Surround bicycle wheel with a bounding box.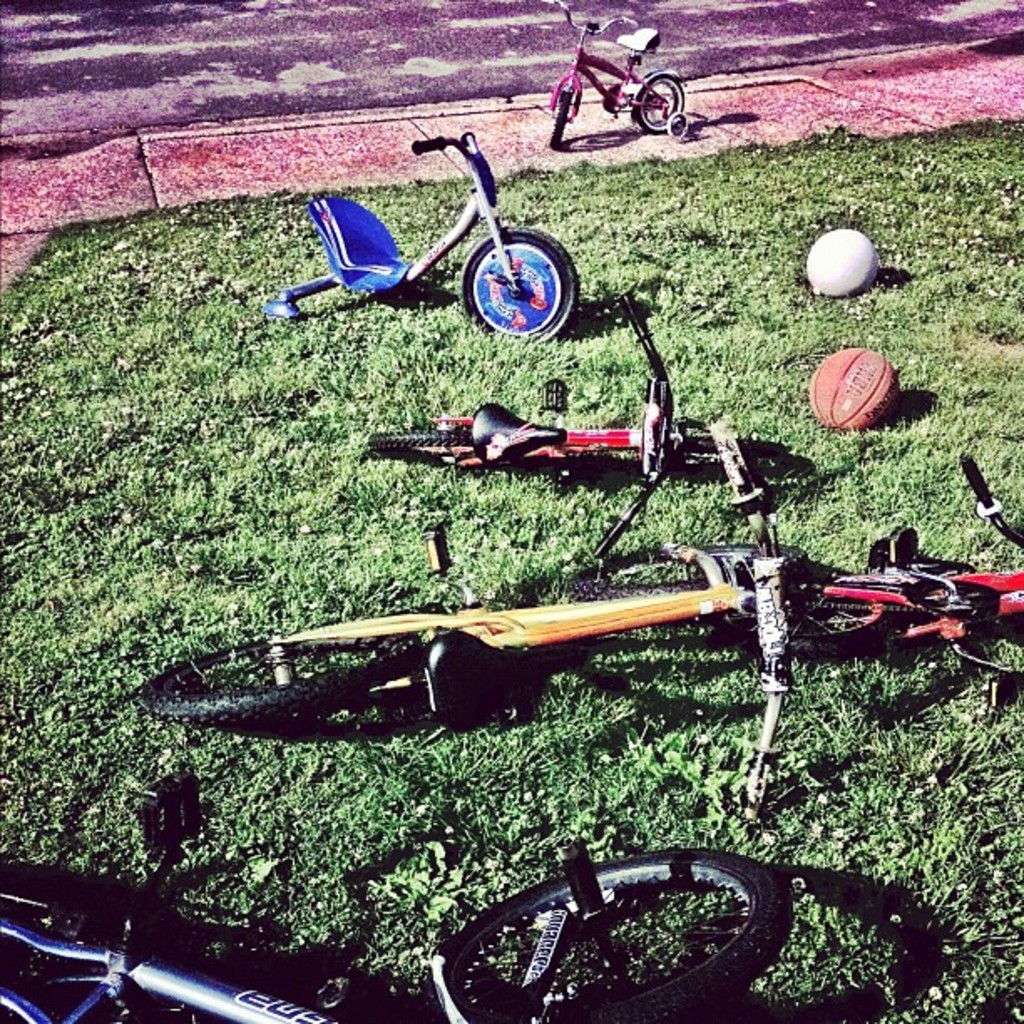
BBox(549, 79, 576, 154).
